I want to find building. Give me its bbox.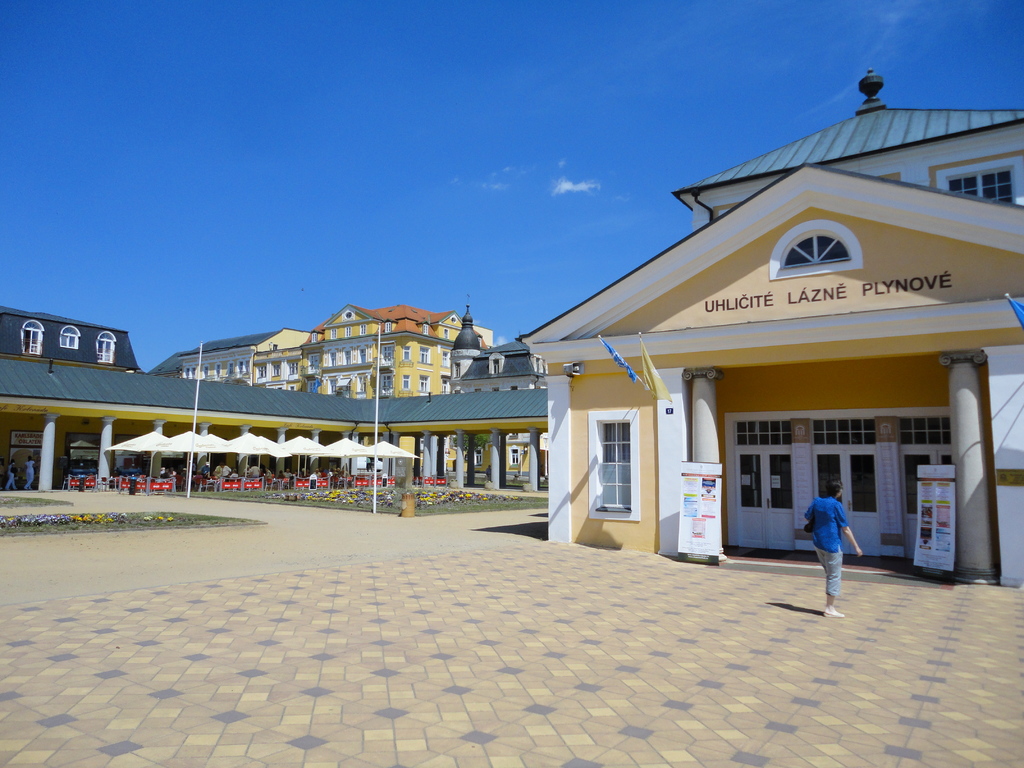
<box>513,66,1023,590</box>.
